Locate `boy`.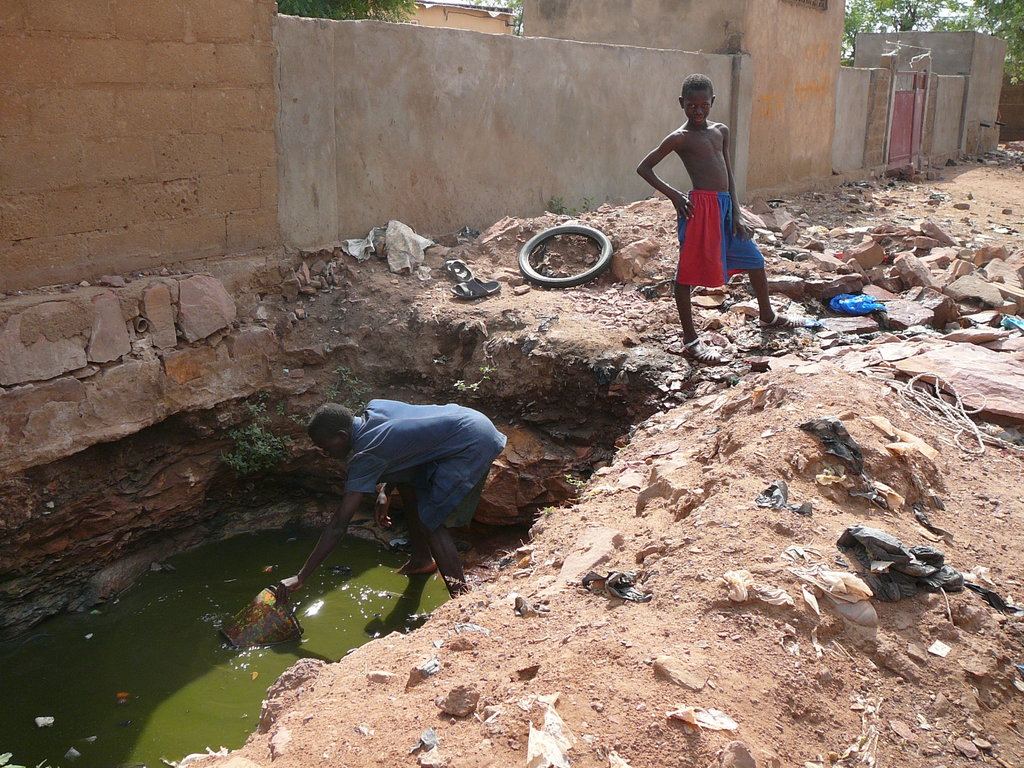
Bounding box: box(266, 394, 519, 601).
